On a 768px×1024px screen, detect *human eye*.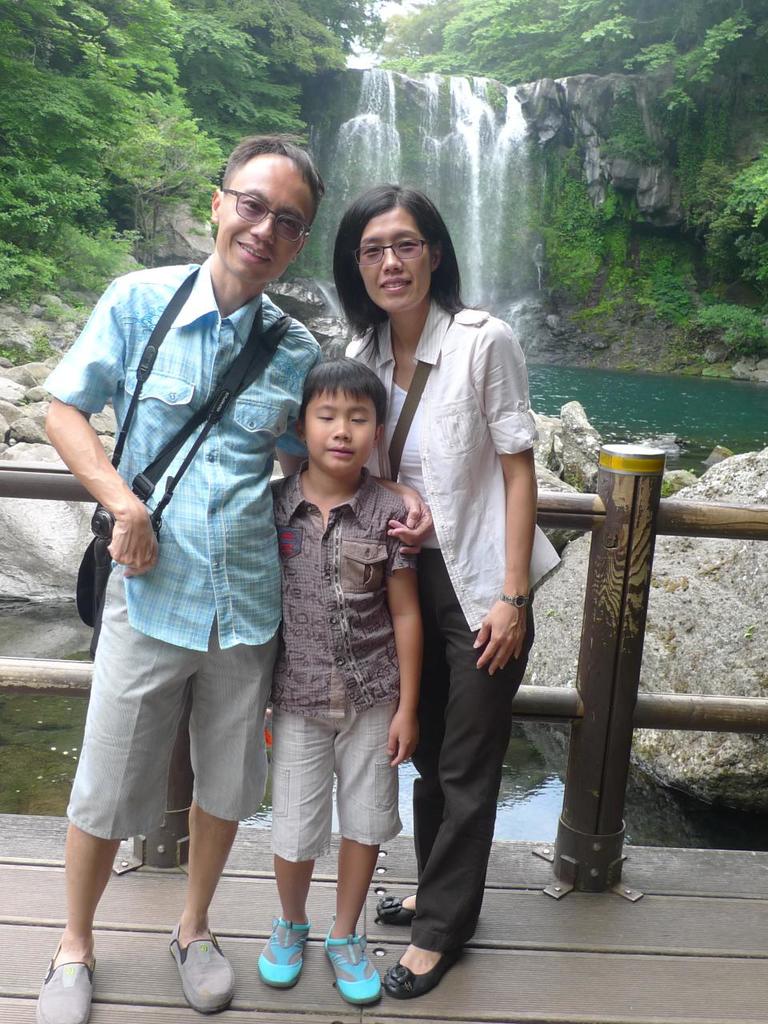
bbox=[238, 200, 264, 216].
